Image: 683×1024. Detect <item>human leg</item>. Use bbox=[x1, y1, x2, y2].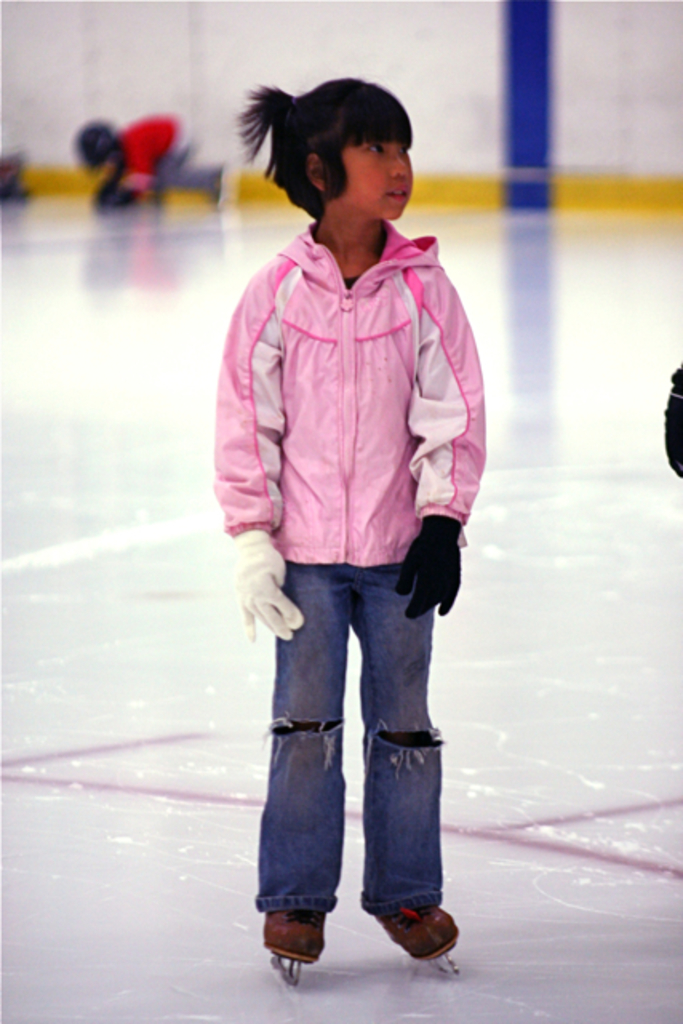
bbox=[150, 131, 232, 206].
